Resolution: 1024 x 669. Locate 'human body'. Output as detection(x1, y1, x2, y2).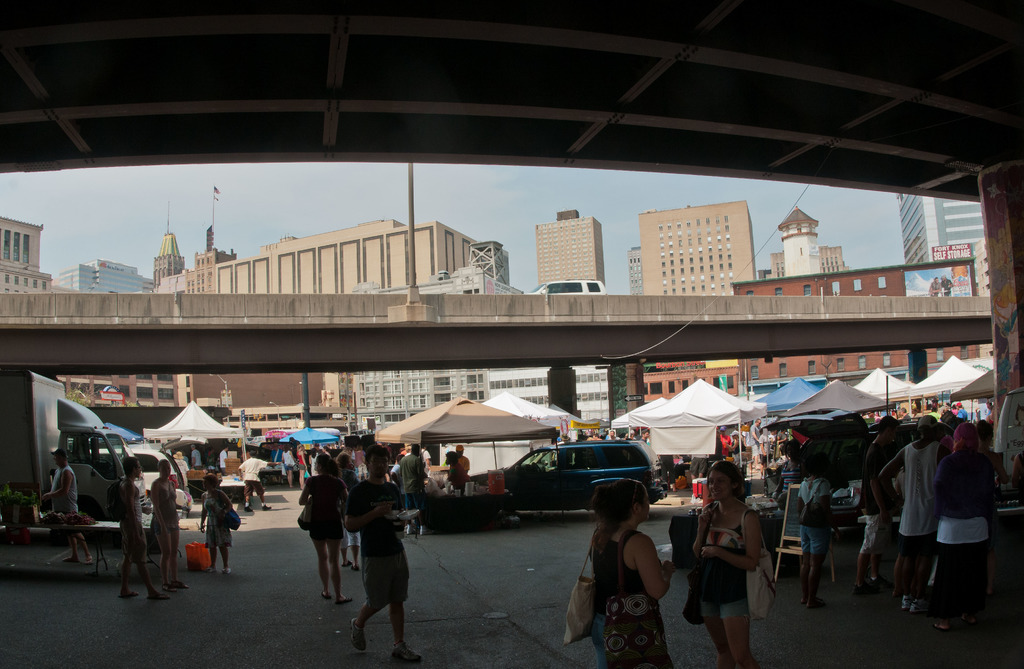
detection(749, 420, 757, 469).
